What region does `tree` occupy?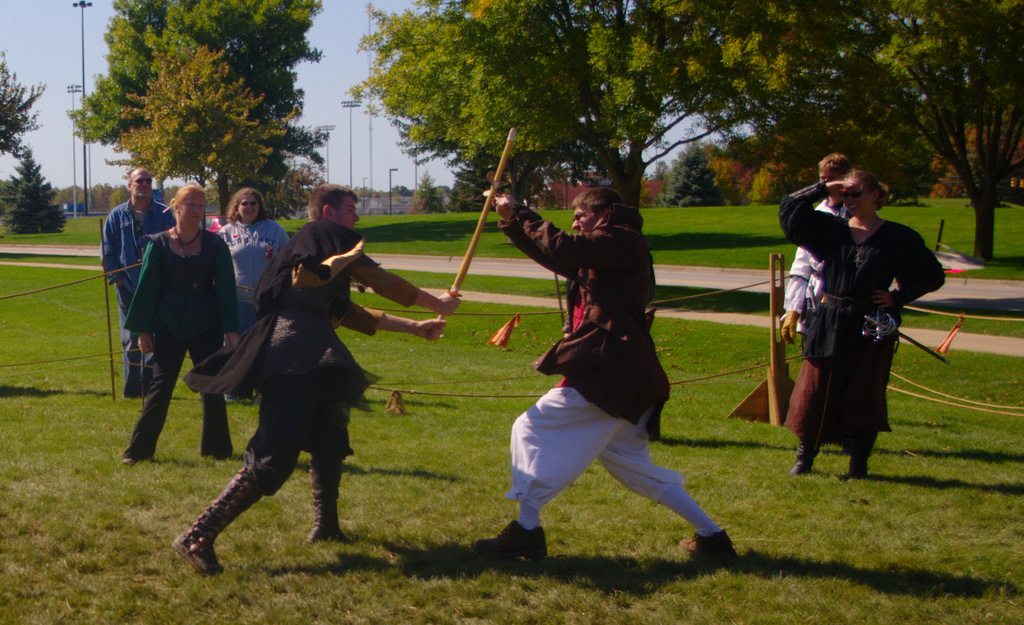
locate(157, 186, 179, 210).
